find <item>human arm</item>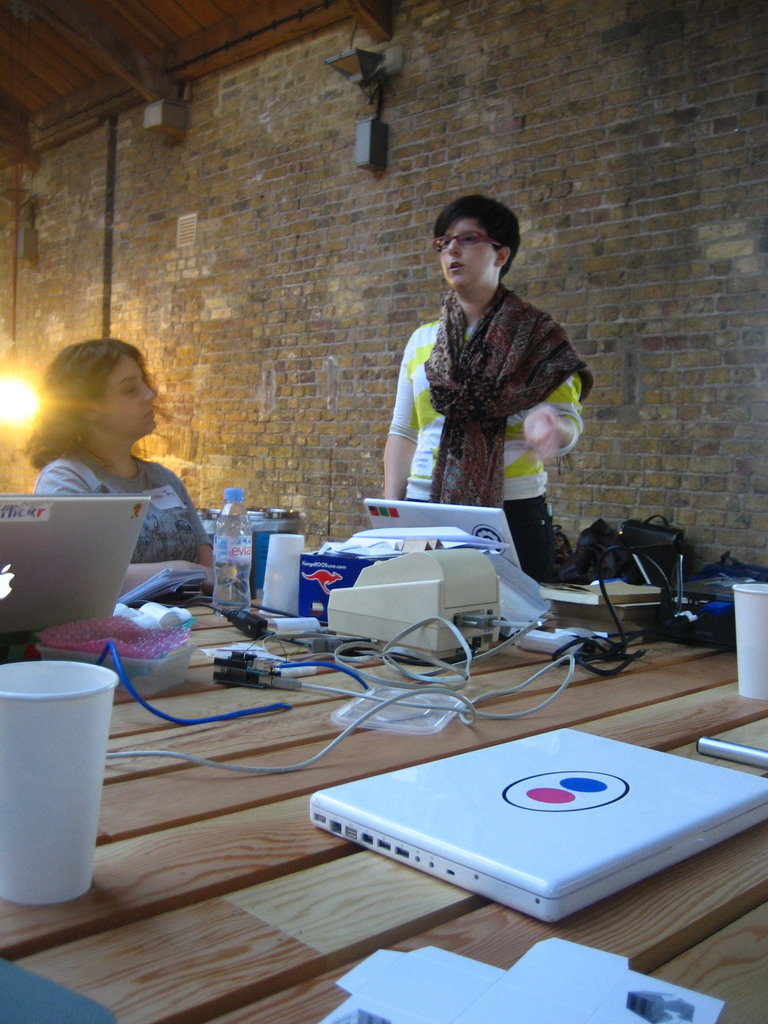
371,361,429,504
